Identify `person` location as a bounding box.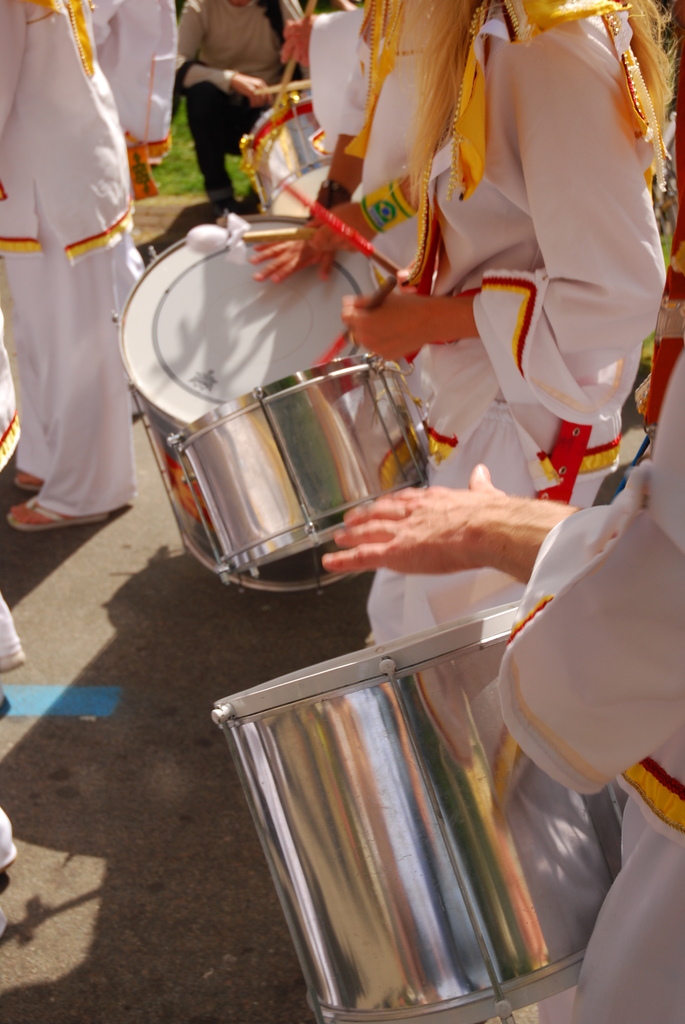
crop(320, 0, 661, 661).
